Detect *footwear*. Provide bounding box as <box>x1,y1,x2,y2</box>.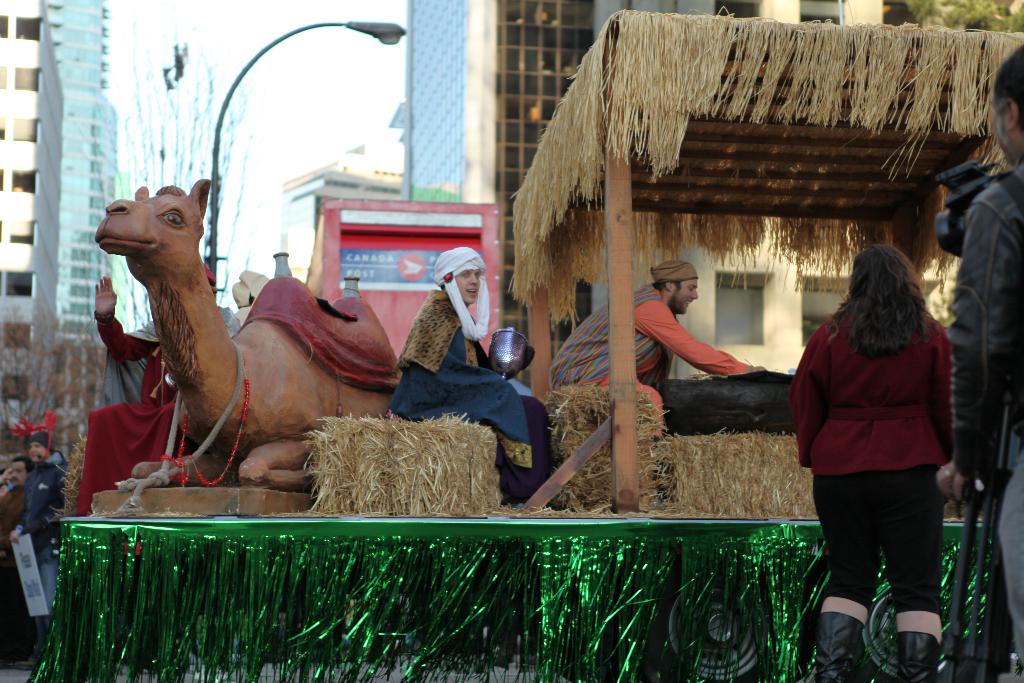
<box>896,627,941,682</box>.
